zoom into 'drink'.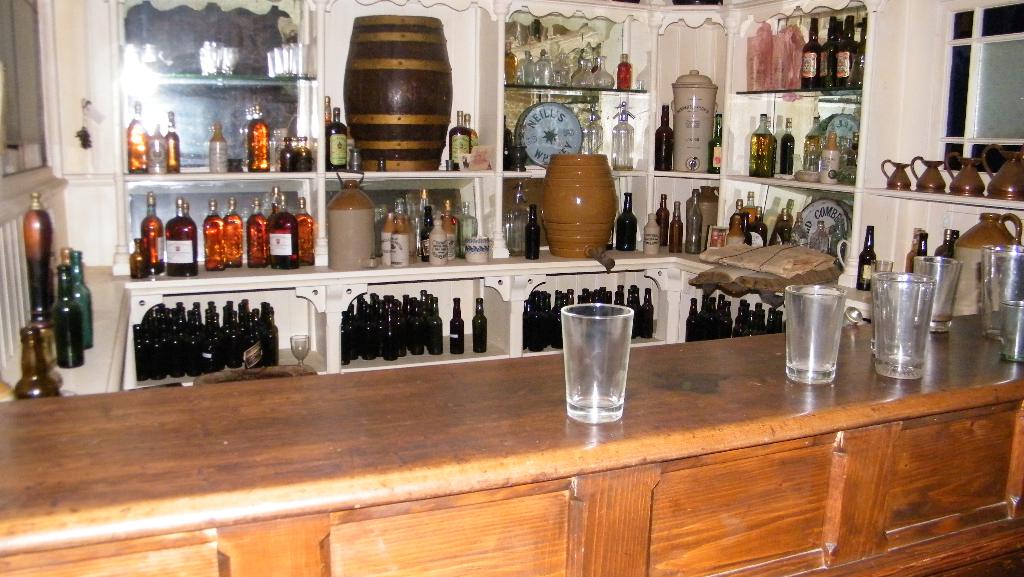
Zoom target: bbox(139, 214, 163, 269).
